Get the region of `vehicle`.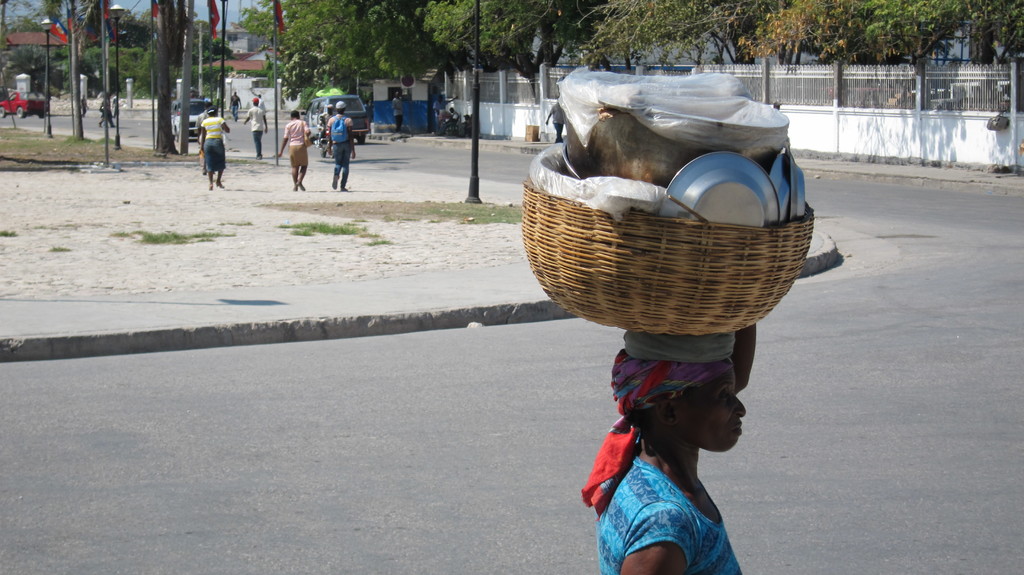
x1=302, y1=93, x2=371, y2=147.
